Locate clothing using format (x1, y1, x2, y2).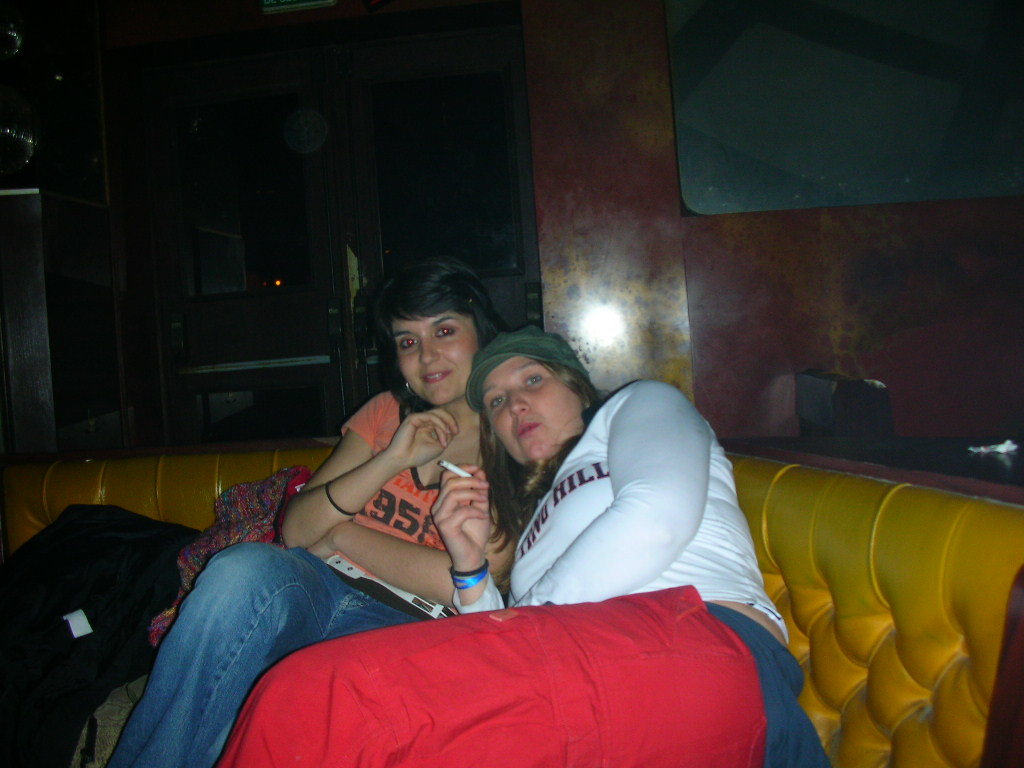
(213, 374, 831, 767).
